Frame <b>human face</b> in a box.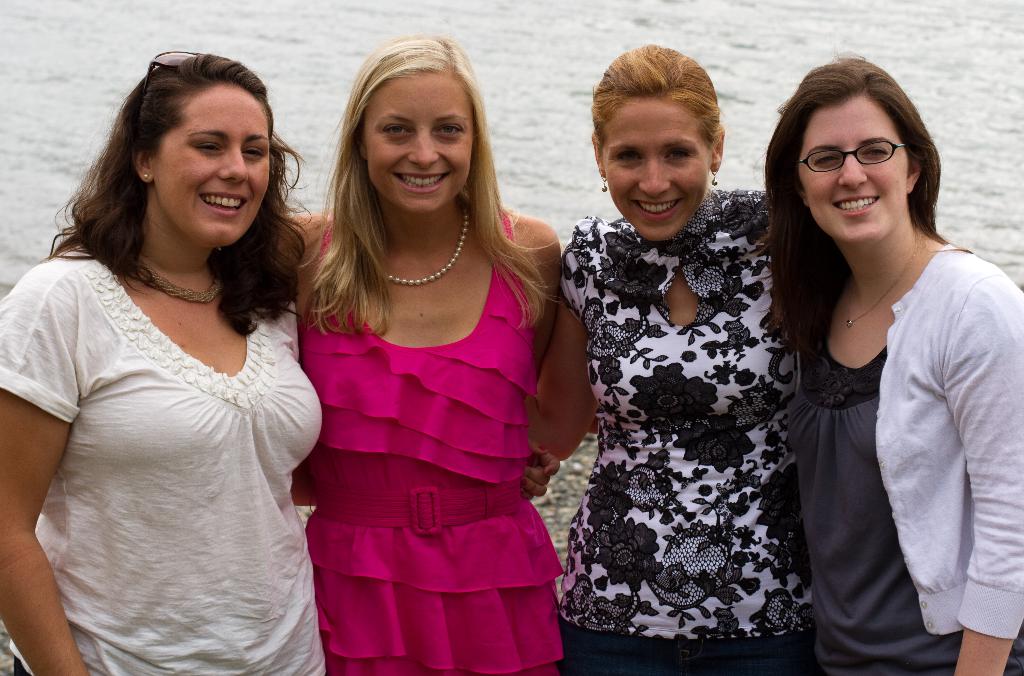
detection(805, 89, 904, 245).
